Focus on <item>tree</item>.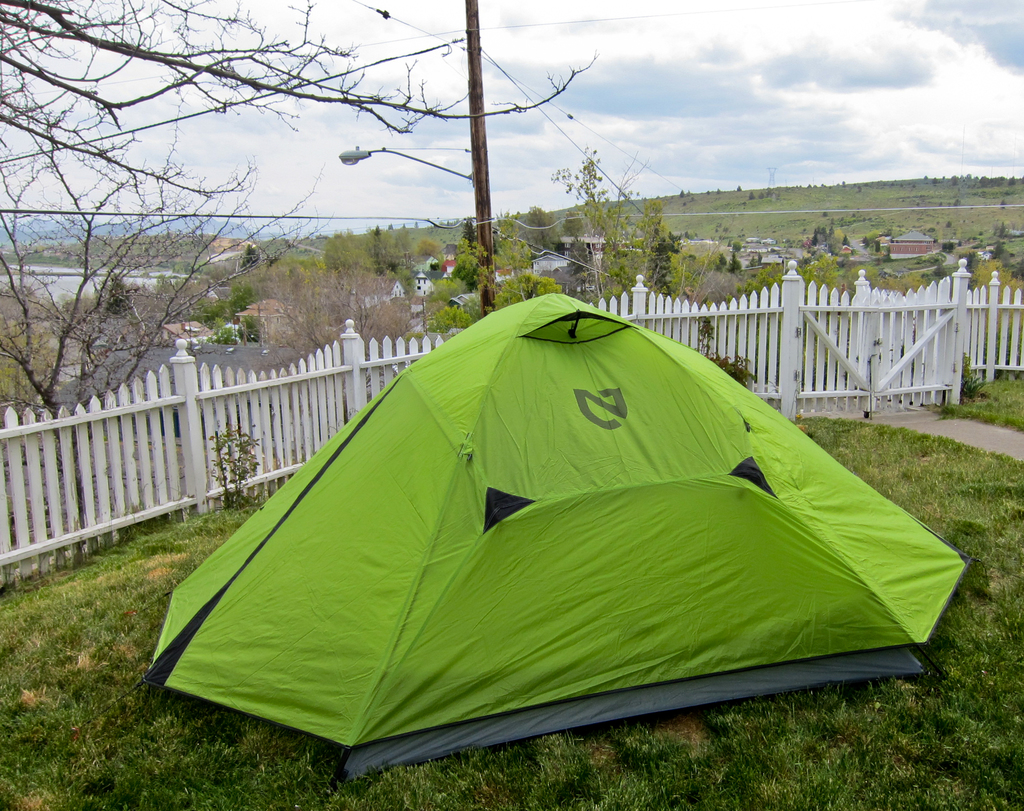
Focused at select_region(0, 0, 594, 198).
